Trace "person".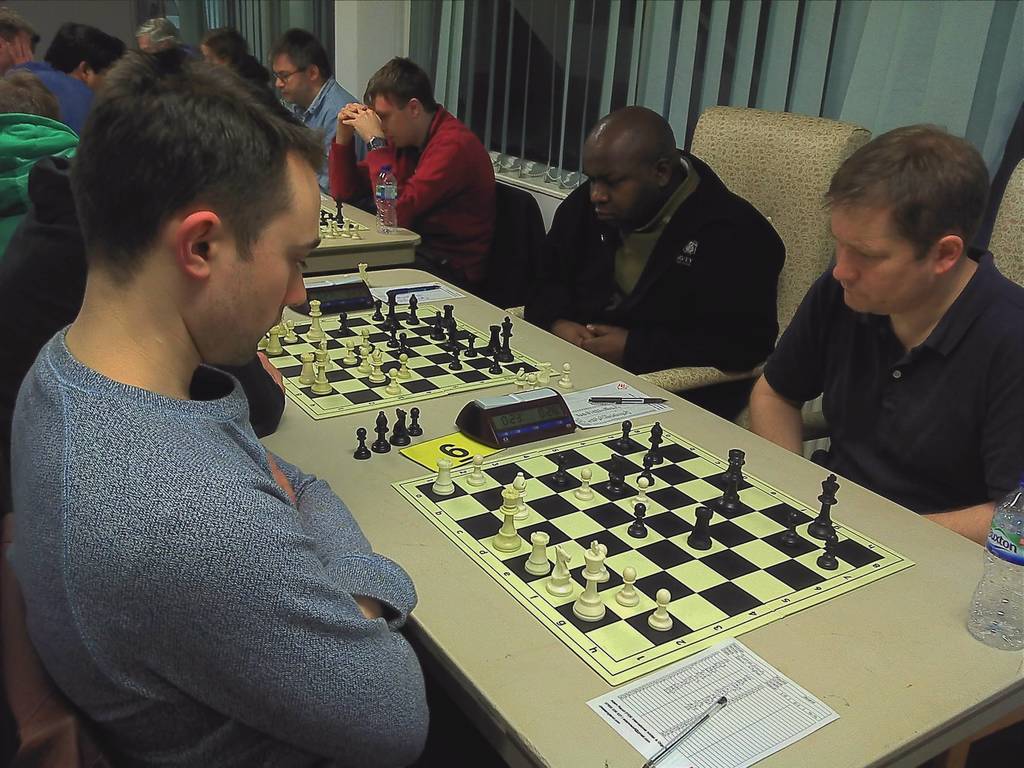
Traced to box=[0, 3, 42, 65].
